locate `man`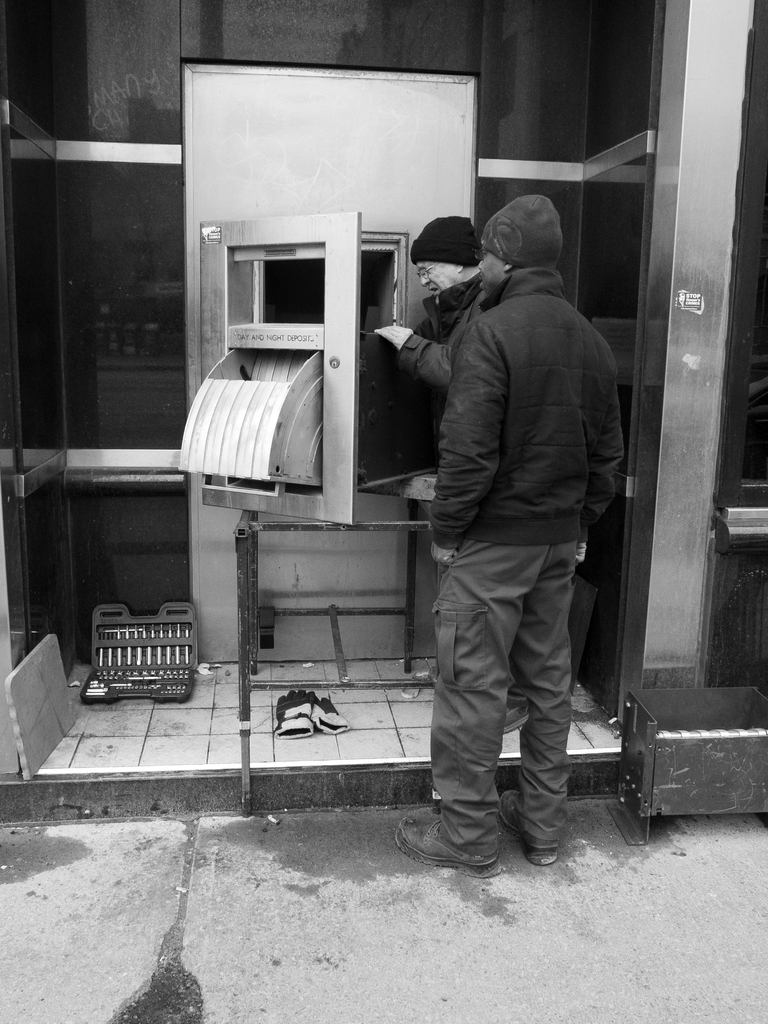
locate(373, 211, 481, 480)
